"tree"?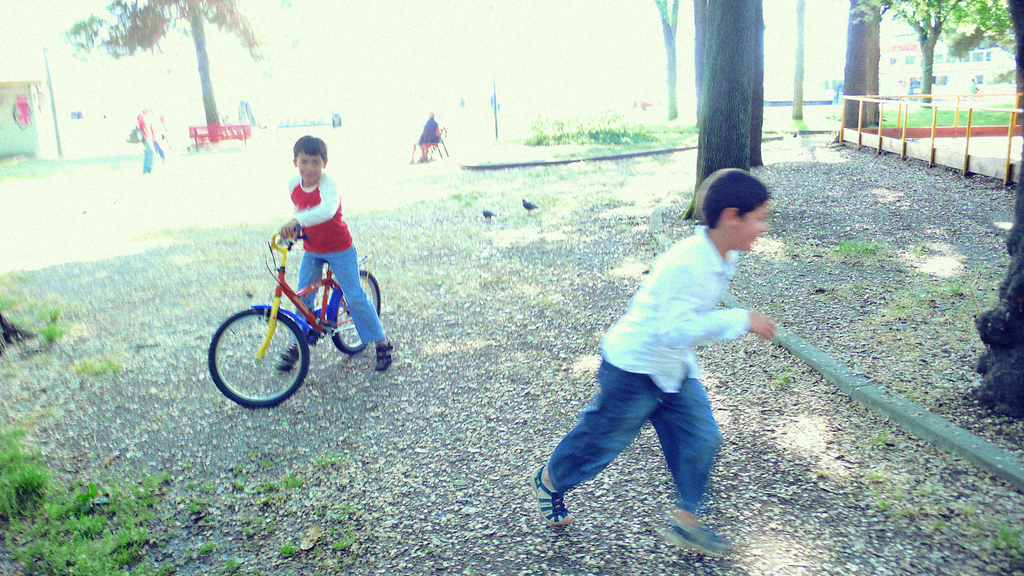
(left=870, top=0, right=877, bottom=126)
